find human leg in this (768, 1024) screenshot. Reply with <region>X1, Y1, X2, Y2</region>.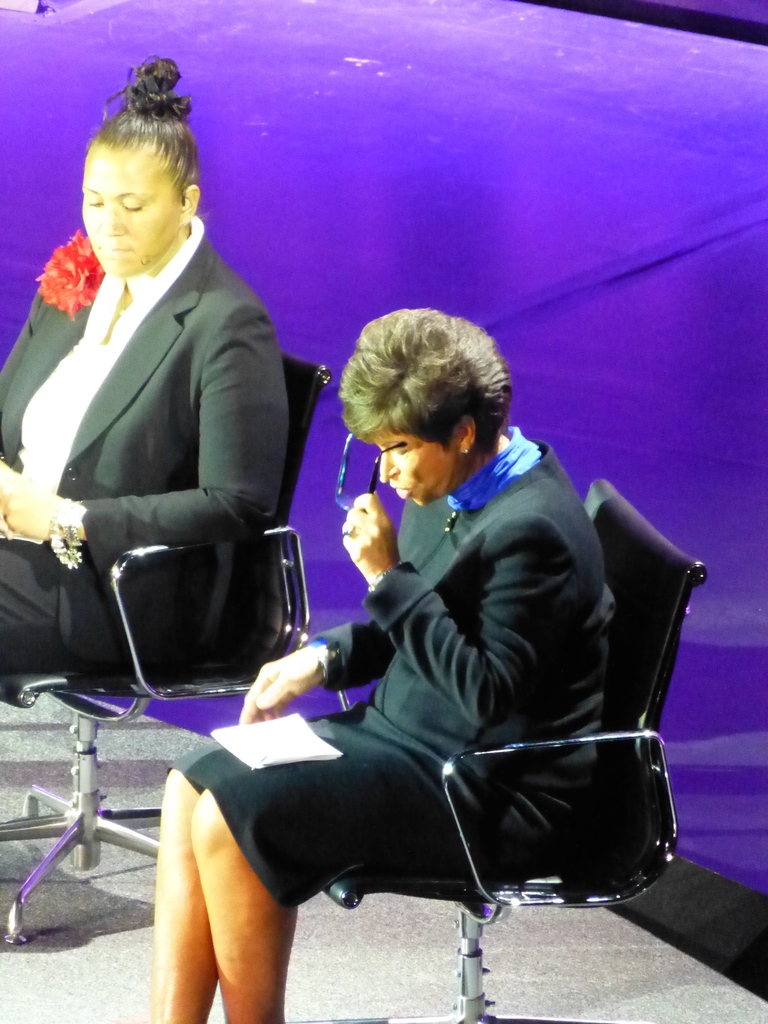
<region>197, 790, 289, 1023</region>.
